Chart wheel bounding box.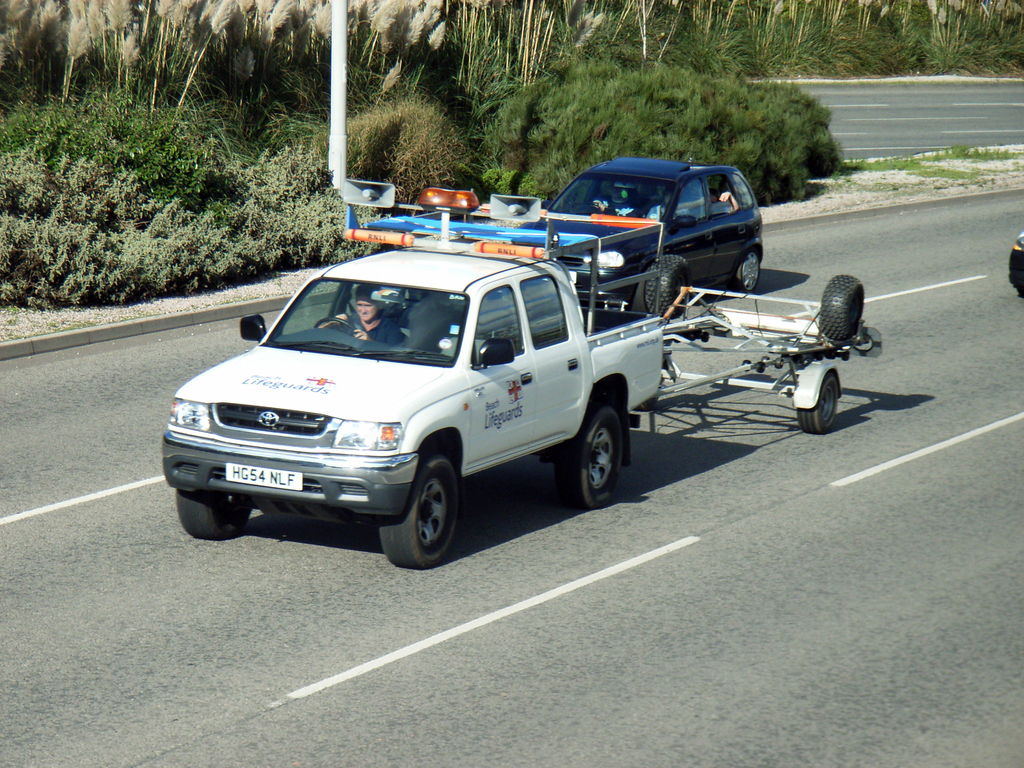
Charted: x1=795 y1=371 x2=838 y2=434.
